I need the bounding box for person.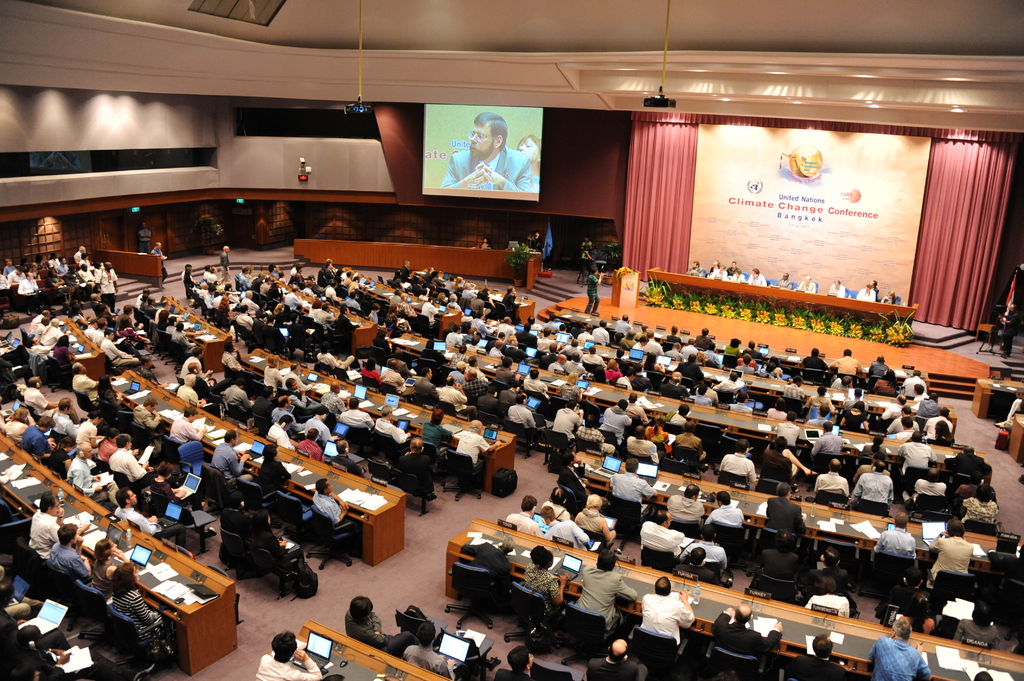
Here it is: (left=403, top=260, right=412, bottom=282).
